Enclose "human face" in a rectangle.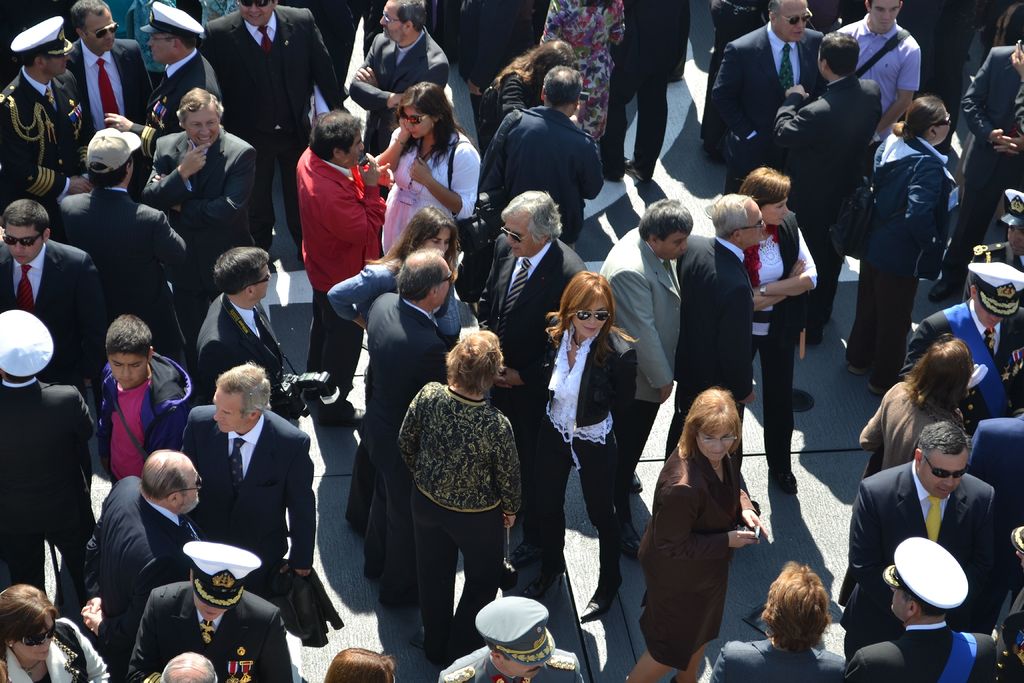
rect(974, 297, 1000, 330).
